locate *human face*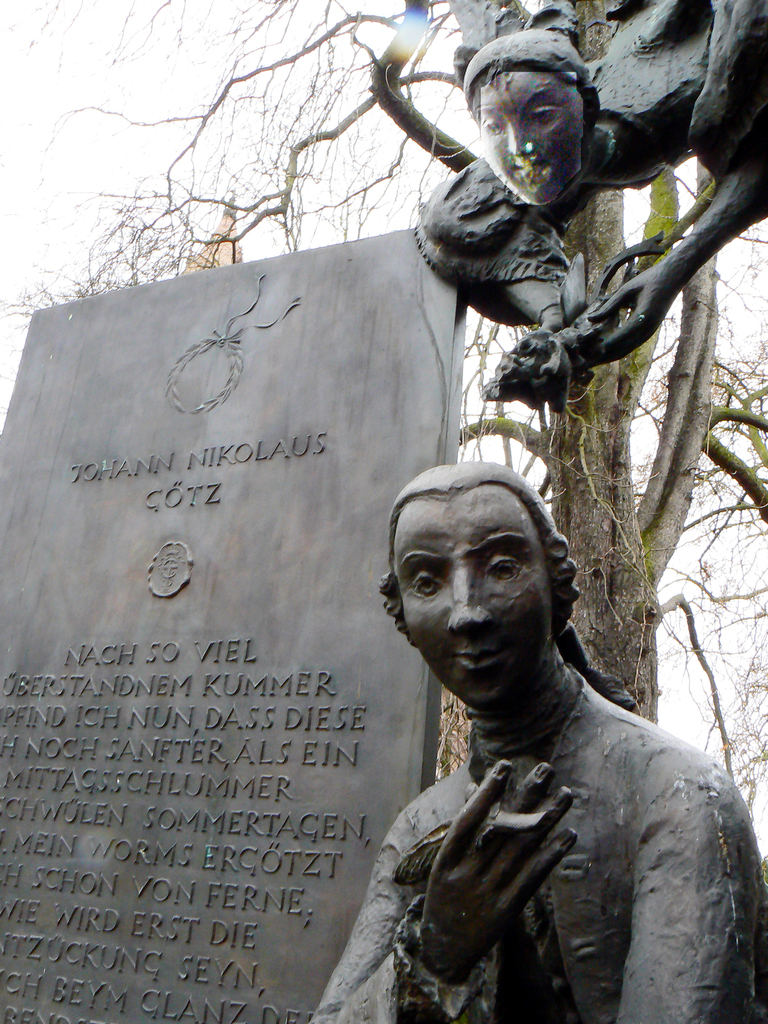
[left=388, top=495, right=565, bottom=729]
